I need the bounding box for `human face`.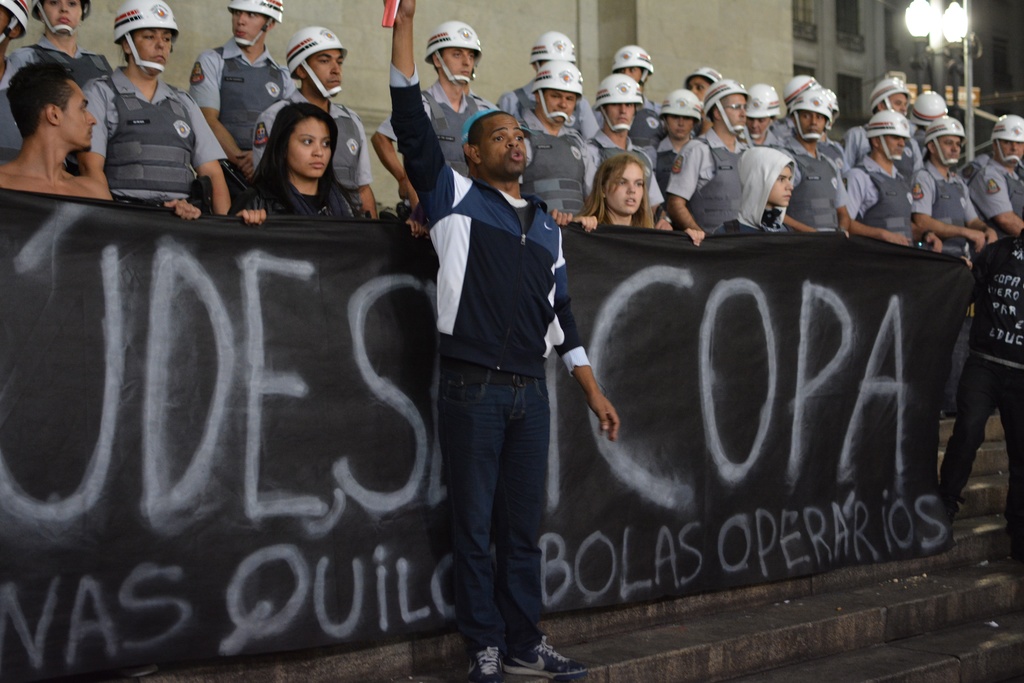
Here it is: left=884, top=92, right=908, bottom=112.
